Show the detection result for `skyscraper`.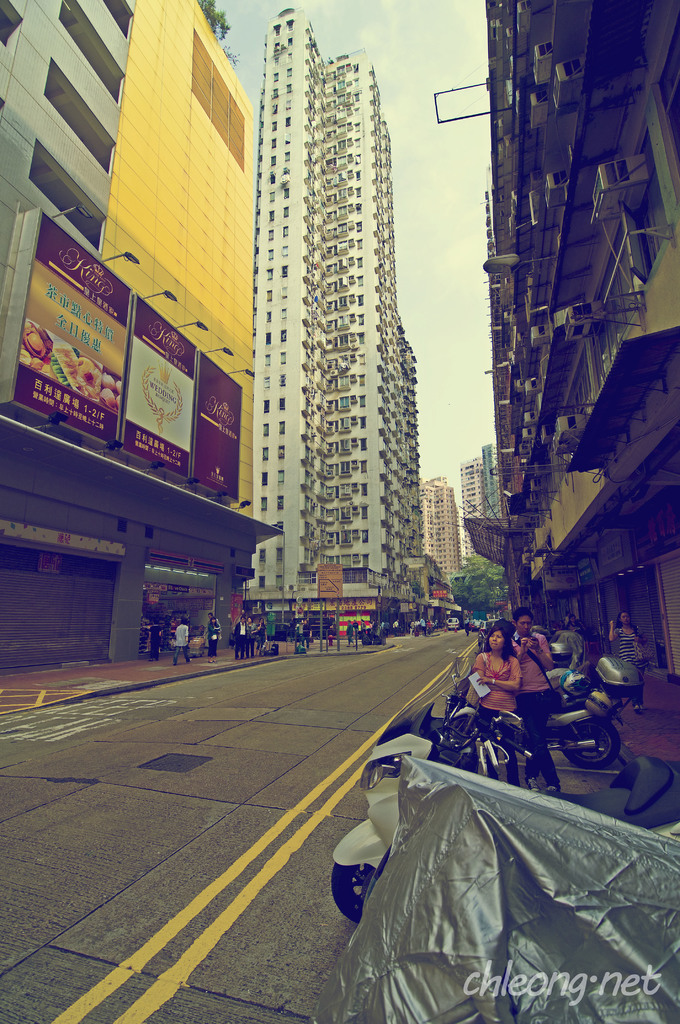
(left=0, top=0, right=281, bottom=671).
